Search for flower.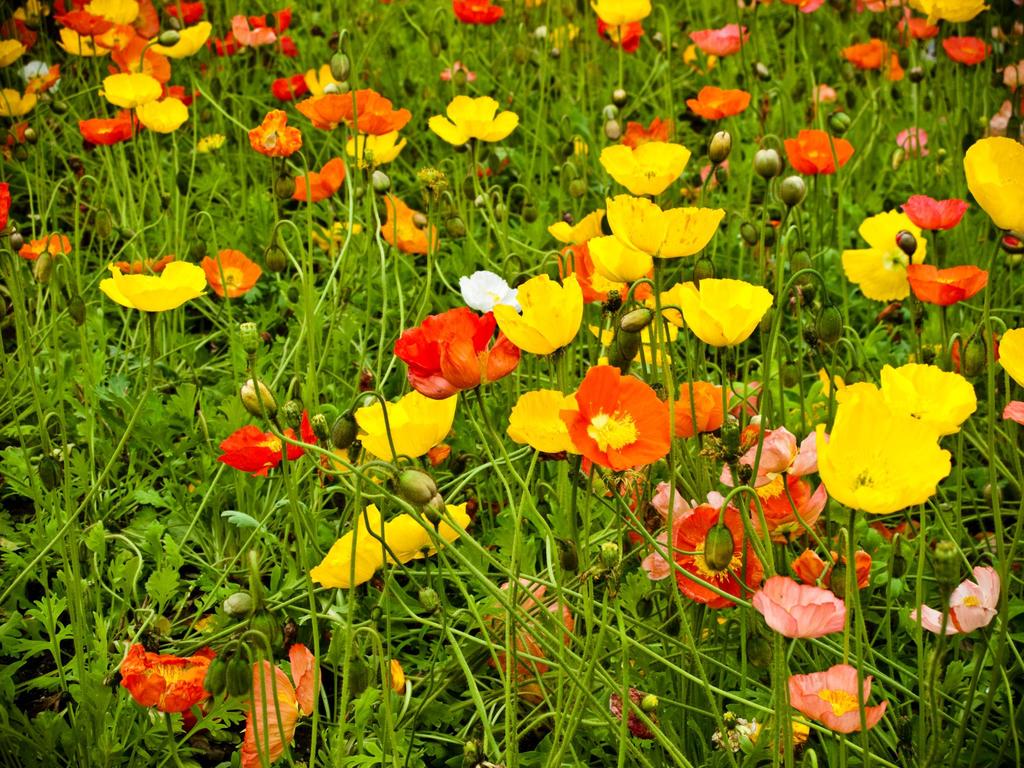
Found at {"x1": 36, "y1": 456, "x2": 63, "y2": 495}.
